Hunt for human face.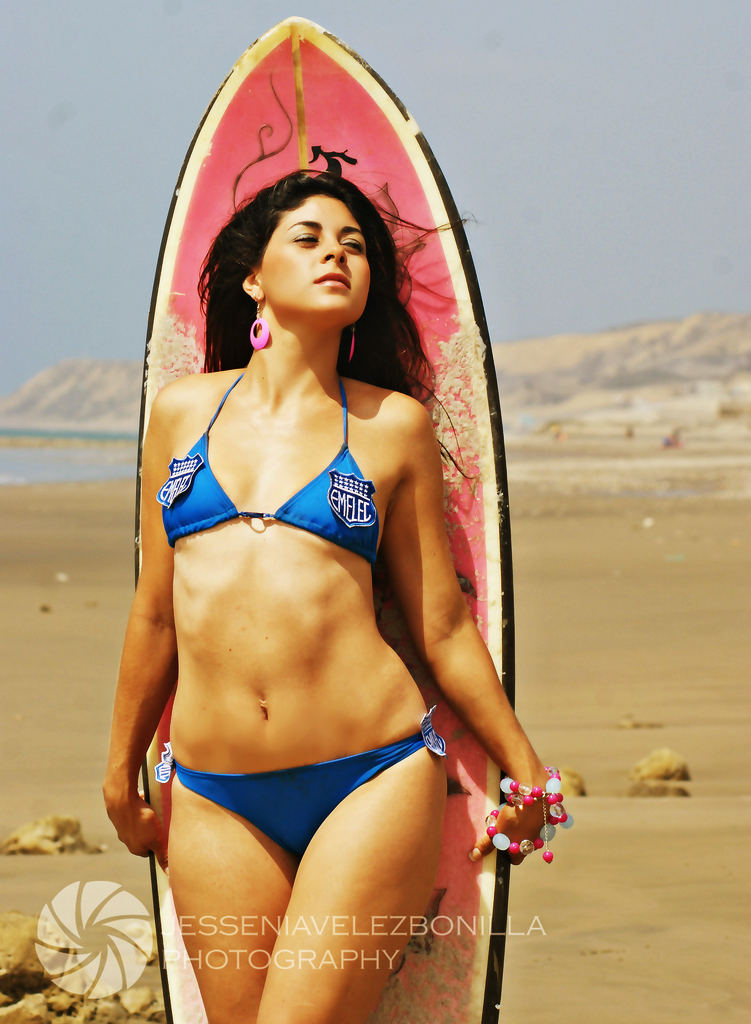
Hunted down at [259, 194, 367, 327].
